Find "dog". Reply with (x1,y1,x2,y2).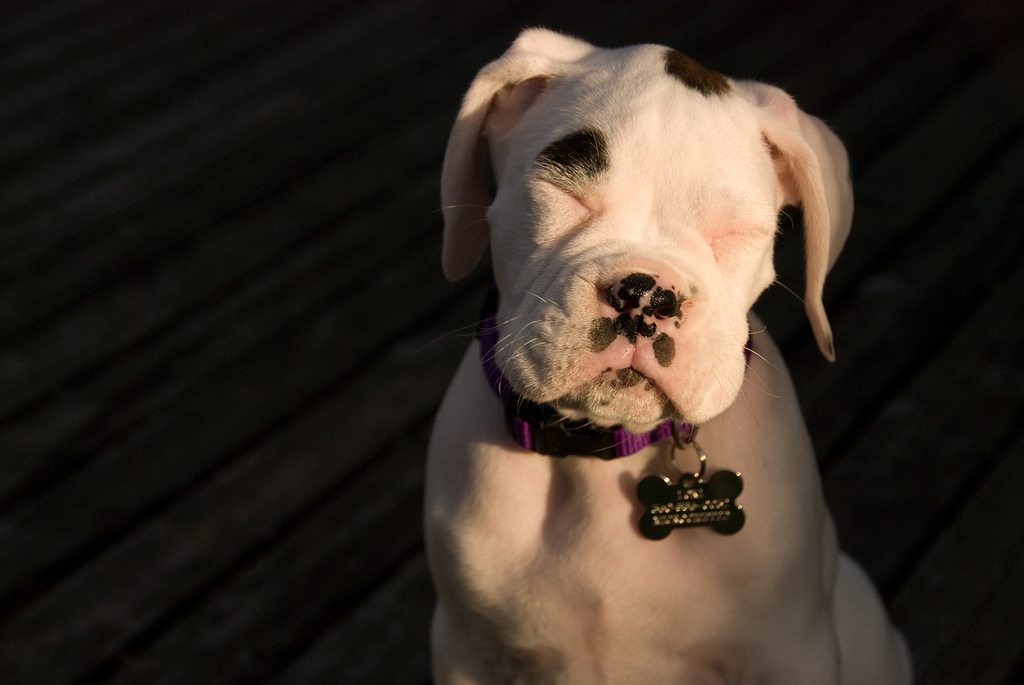
(413,27,916,684).
